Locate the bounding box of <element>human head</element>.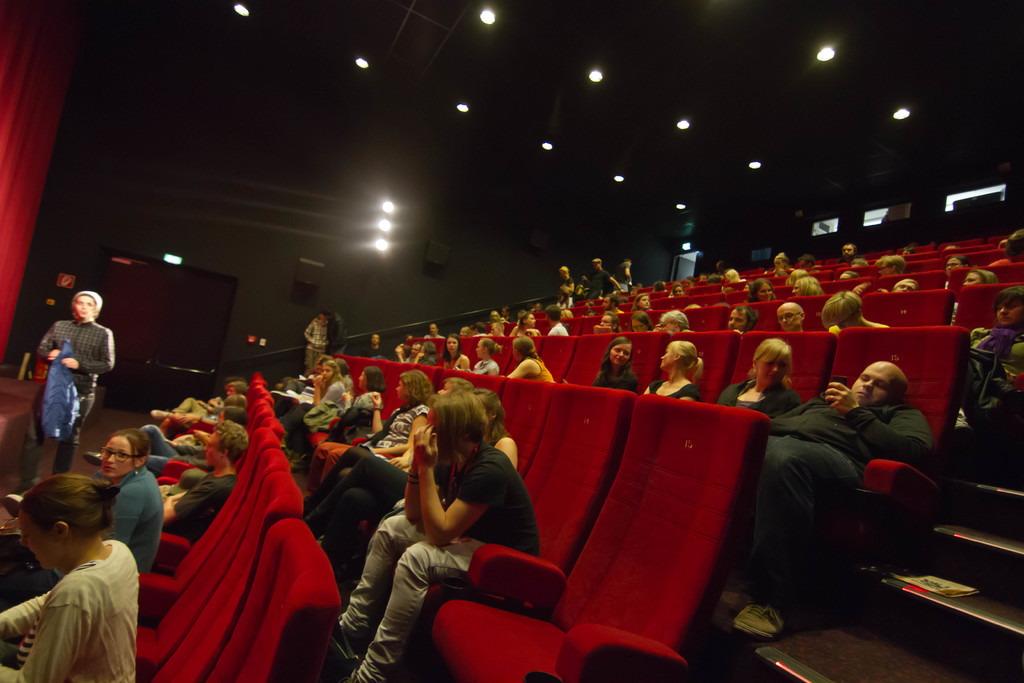
Bounding box: bbox(477, 386, 507, 423).
